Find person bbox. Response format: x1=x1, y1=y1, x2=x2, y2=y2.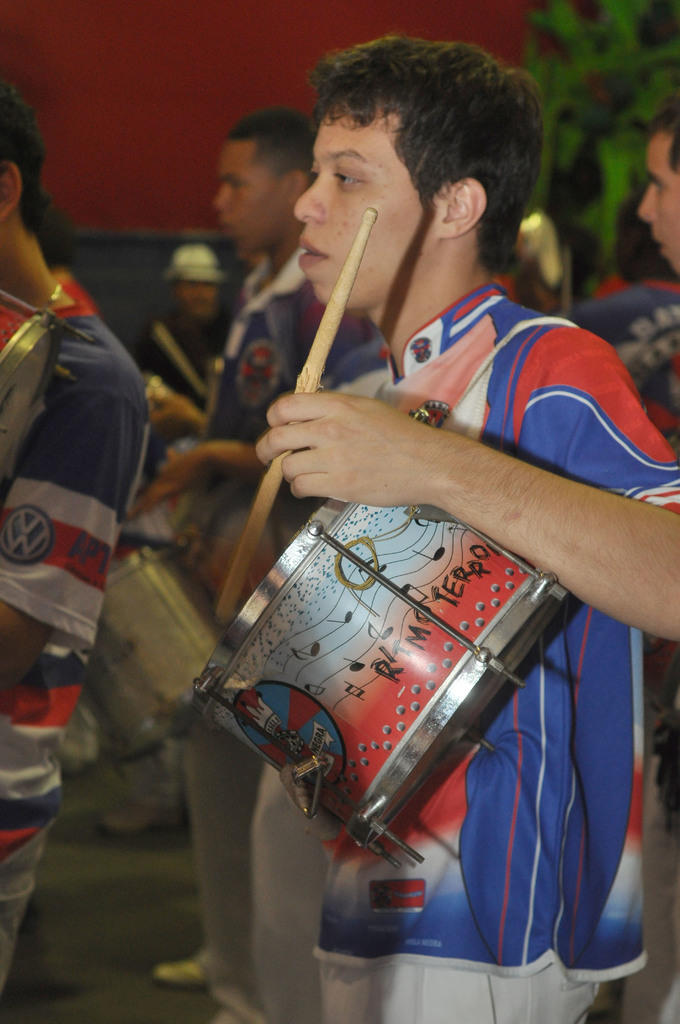
x1=546, y1=266, x2=679, y2=454.
